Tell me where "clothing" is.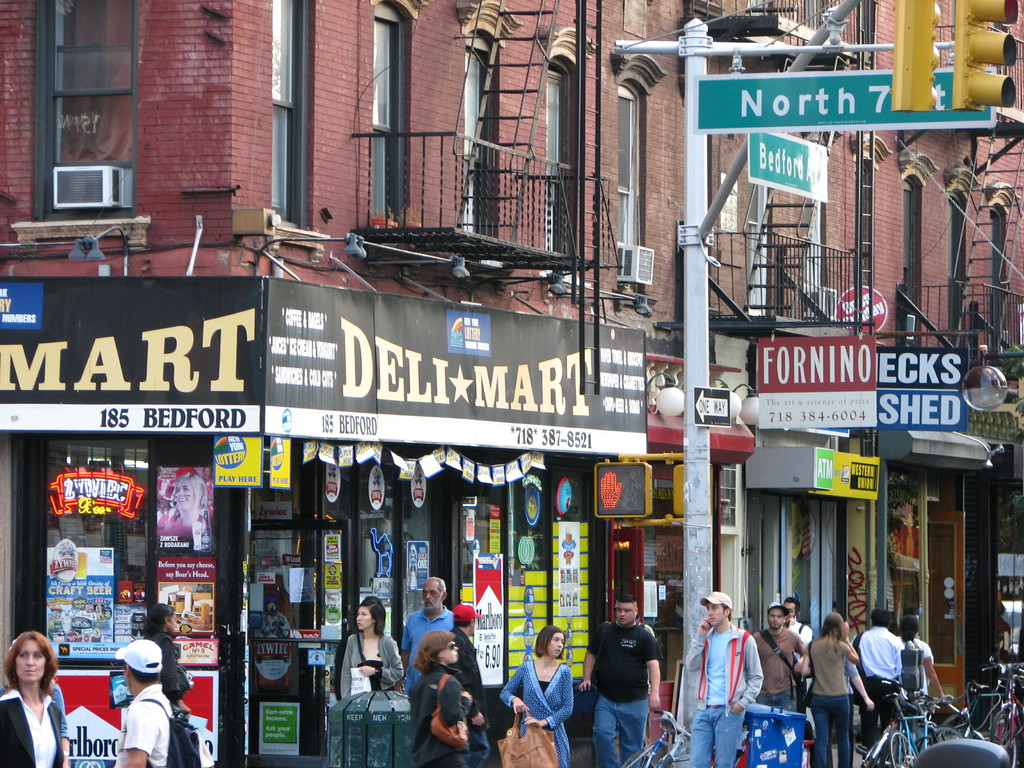
"clothing" is at [582,617,667,760].
